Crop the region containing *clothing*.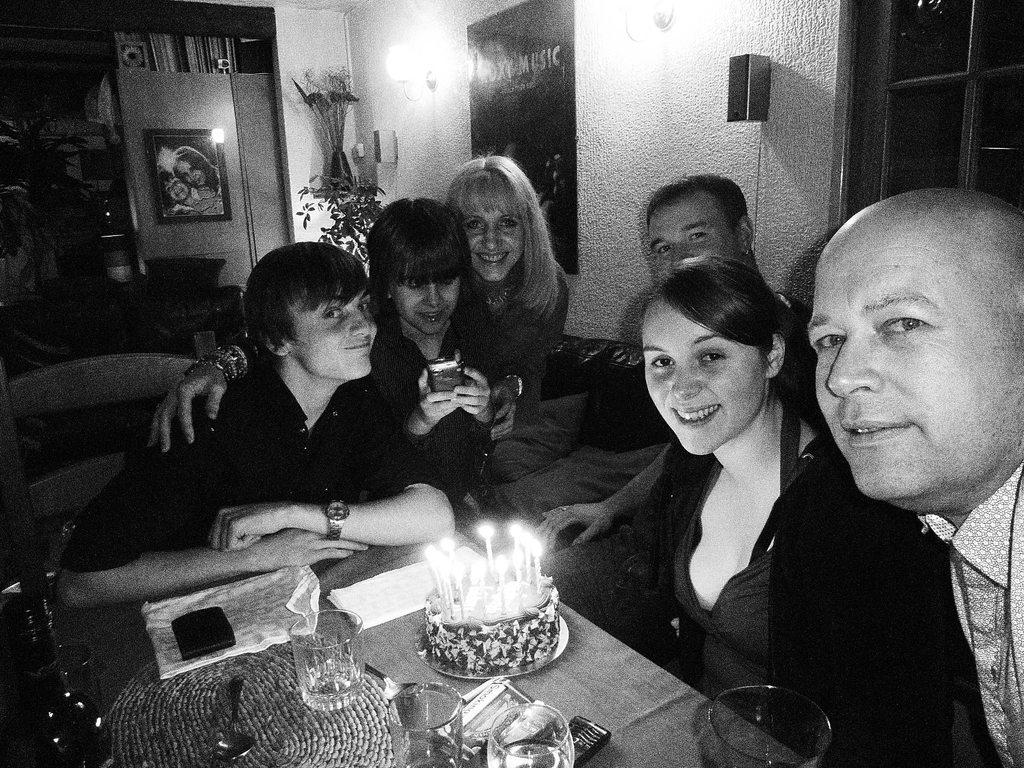
Crop region: left=639, top=432, right=950, bottom=767.
